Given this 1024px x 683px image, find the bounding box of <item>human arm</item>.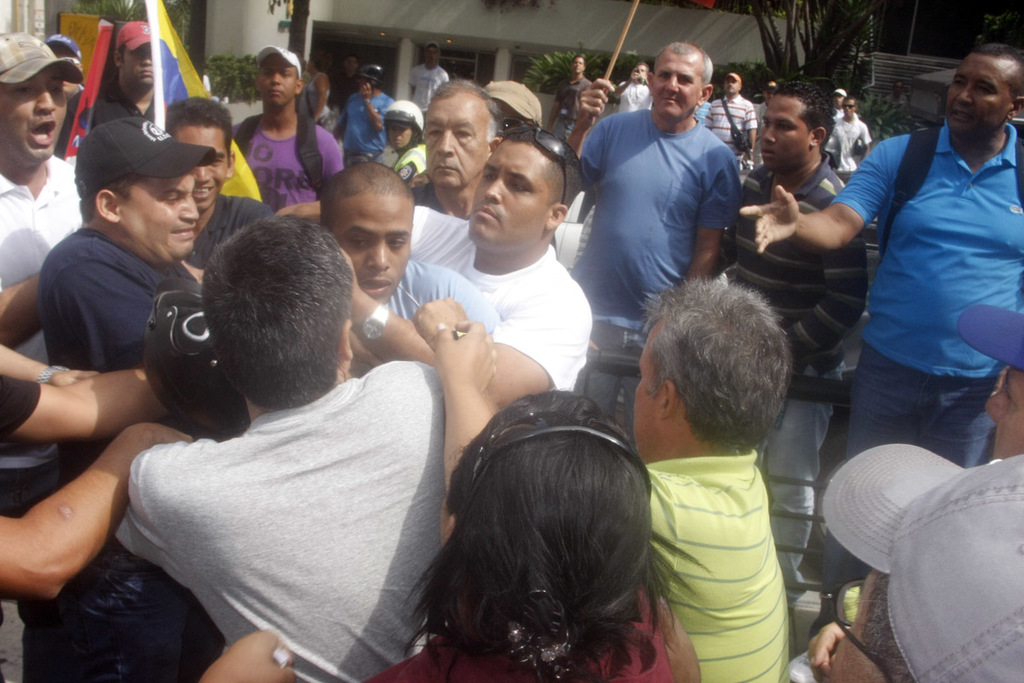
(x1=0, y1=400, x2=120, y2=621).
